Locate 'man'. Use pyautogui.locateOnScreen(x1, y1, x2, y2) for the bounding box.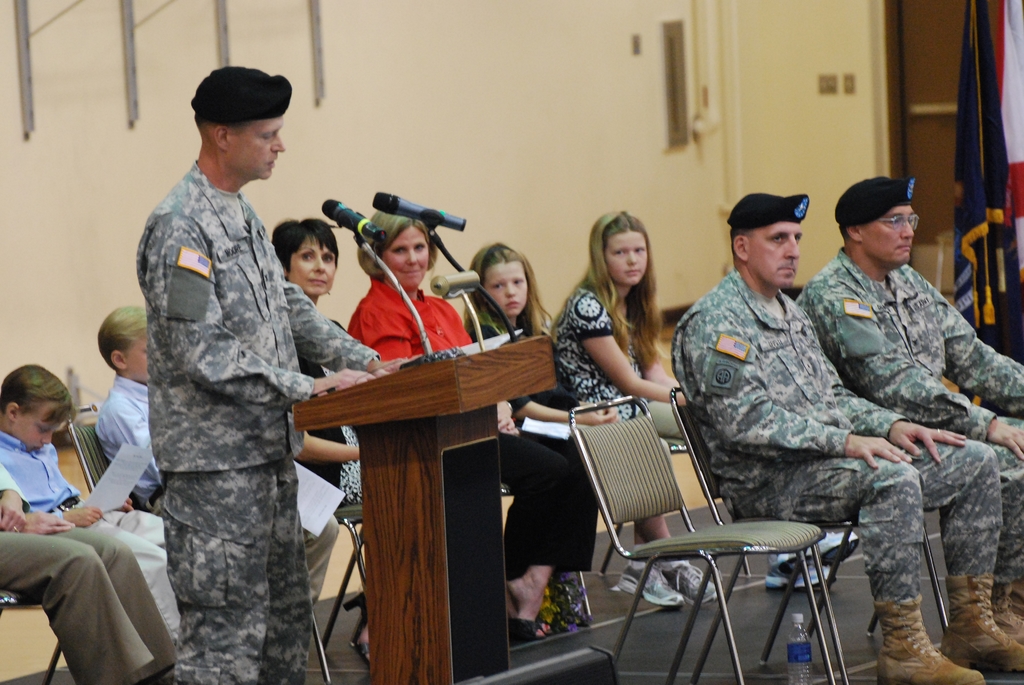
pyautogui.locateOnScreen(131, 66, 372, 684).
